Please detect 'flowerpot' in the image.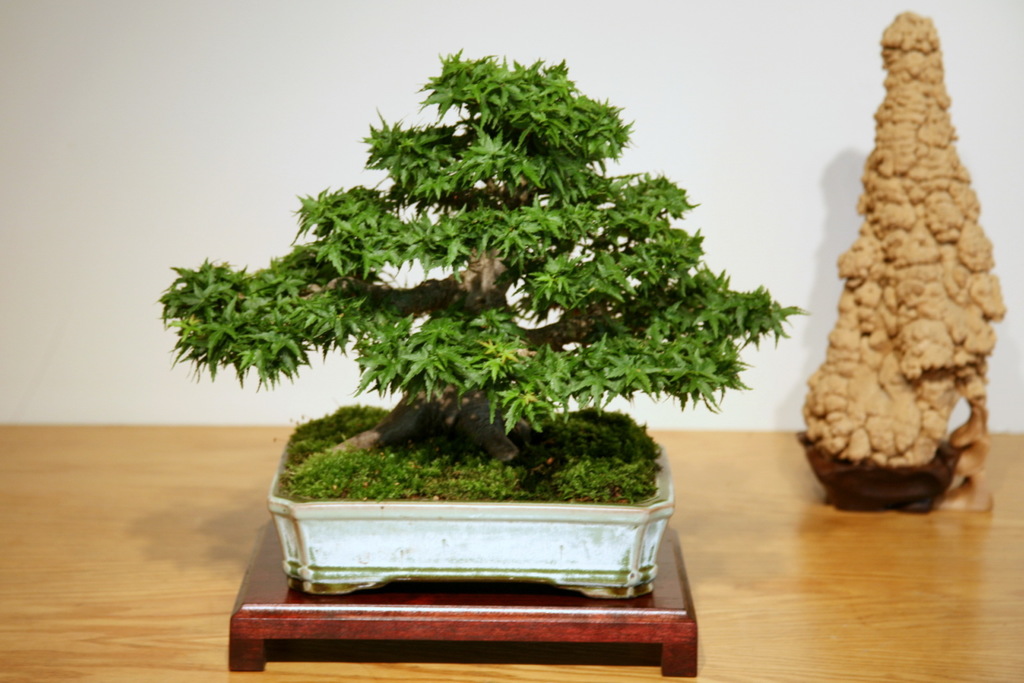
box=[266, 436, 675, 597].
